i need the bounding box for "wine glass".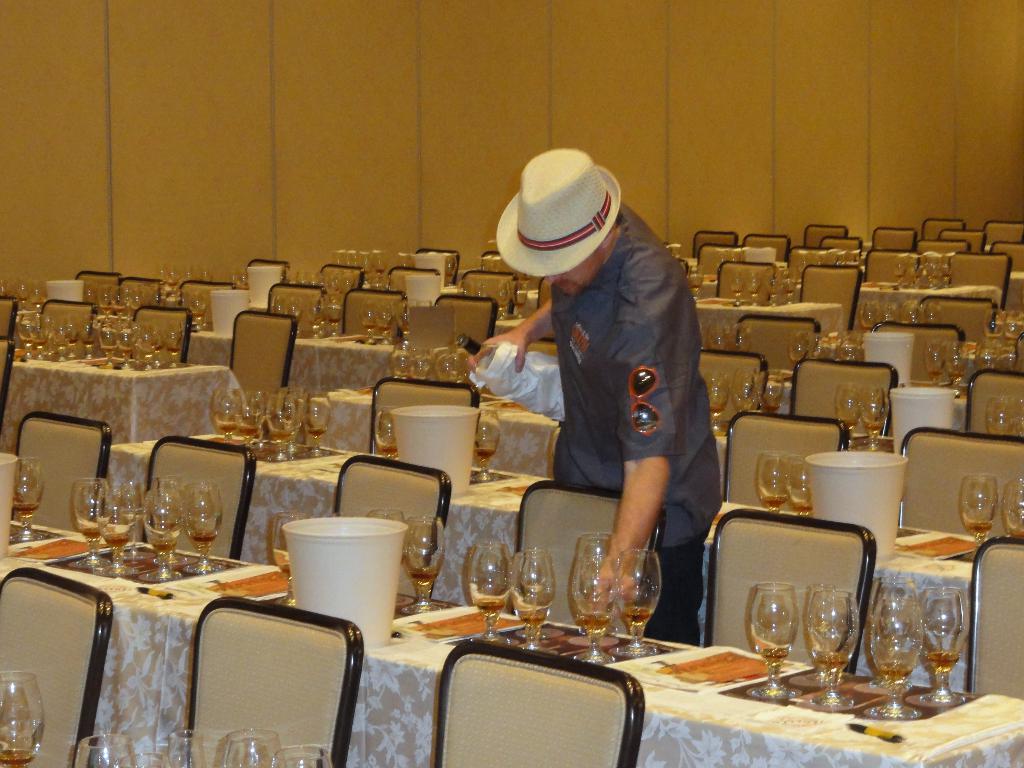
Here it is: l=614, t=552, r=662, b=658.
